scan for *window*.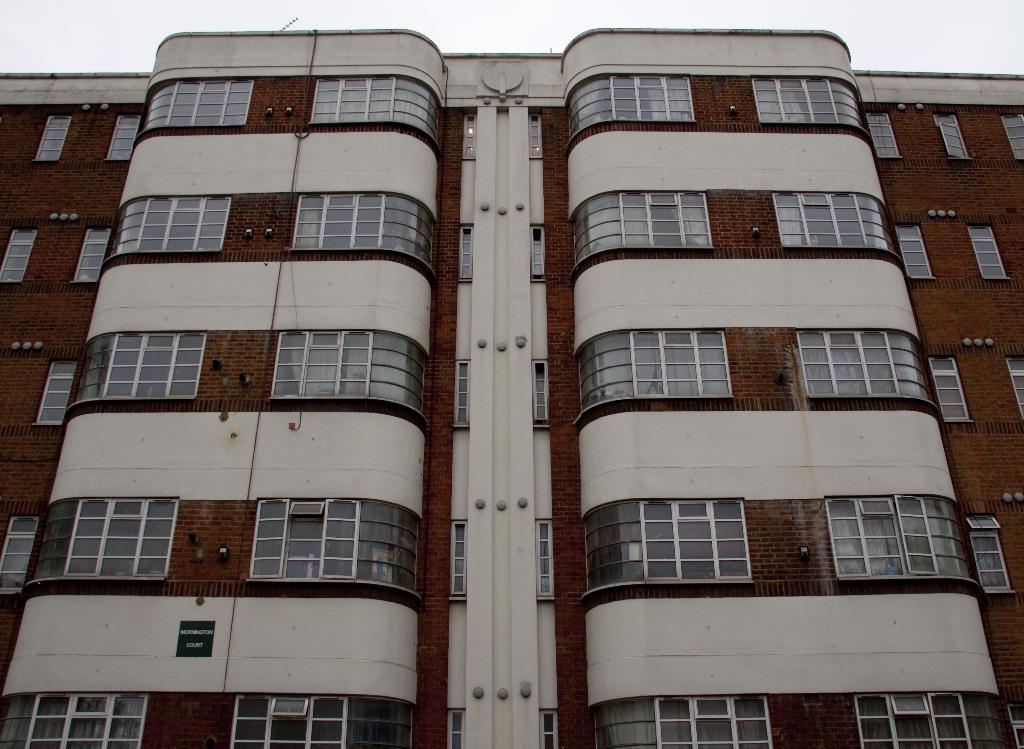
Scan result: 824,490,970,583.
